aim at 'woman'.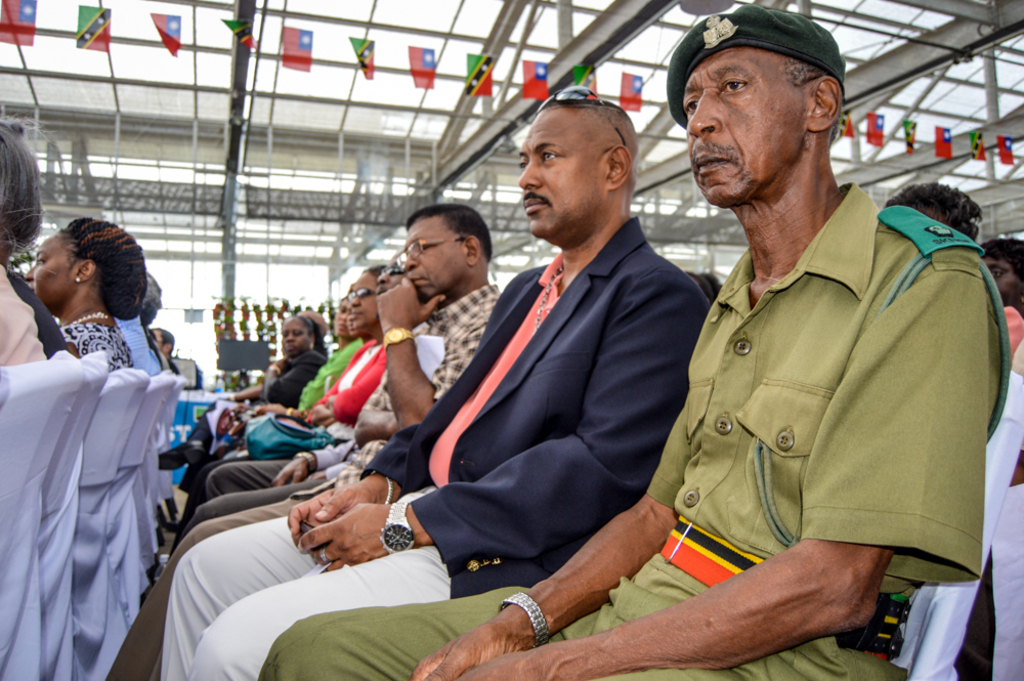
Aimed at bbox=[26, 216, 145, 364].
